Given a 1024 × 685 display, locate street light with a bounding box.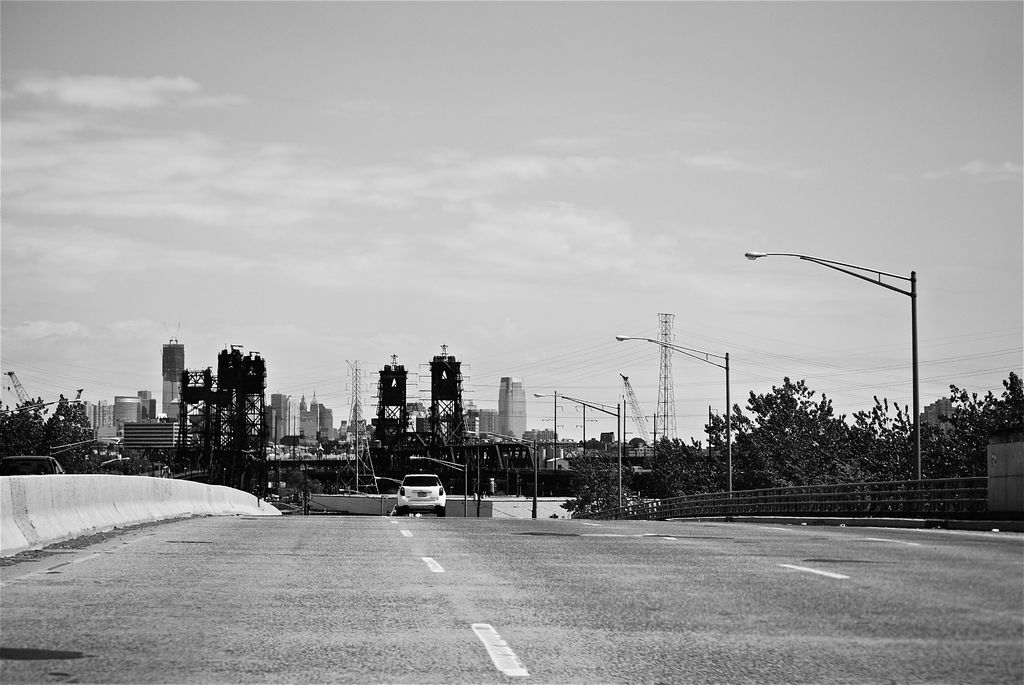
Located: crop(336, 487, 383, 514).
